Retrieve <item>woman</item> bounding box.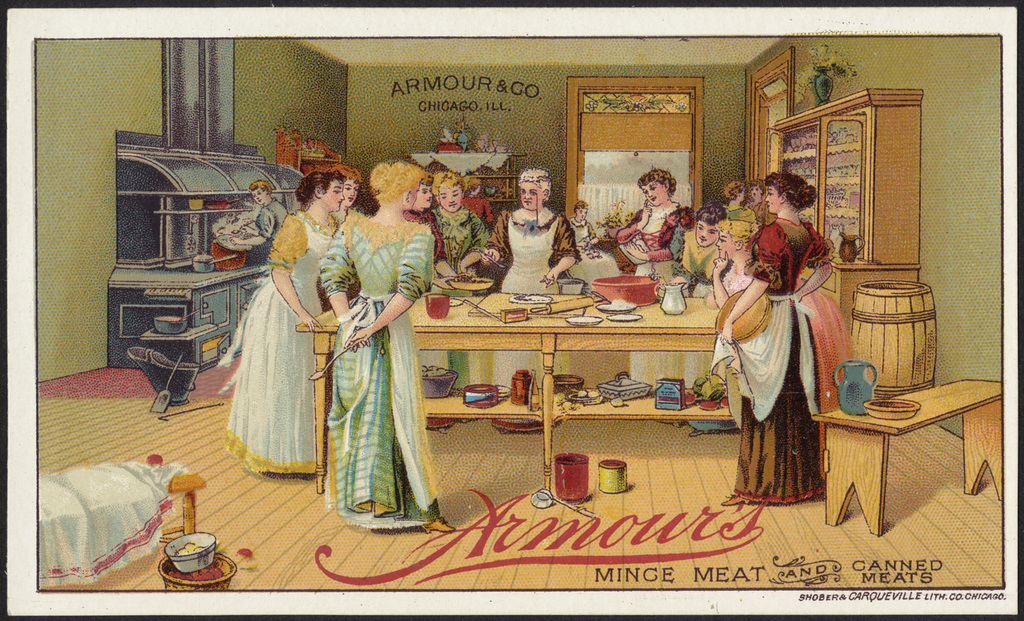
Bounding box: {"left": 433, "top": 172, "right": 494, "bottom": 273}.
